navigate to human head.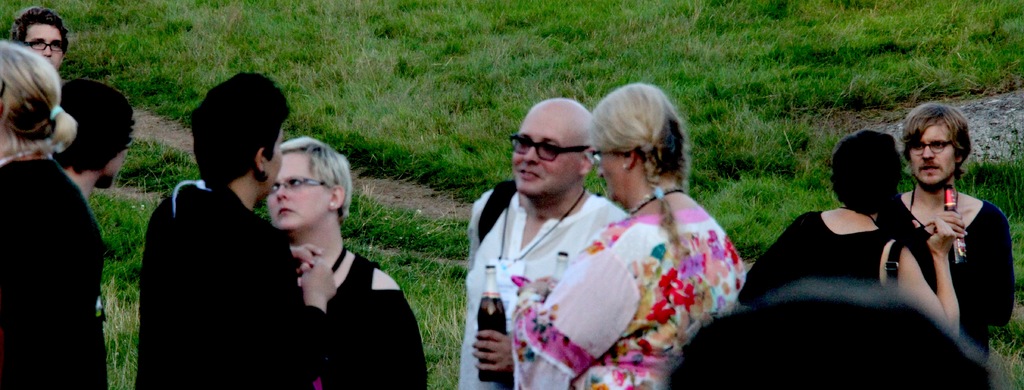
Navigation target: left=902, top=100, right=970, bottom=192.
